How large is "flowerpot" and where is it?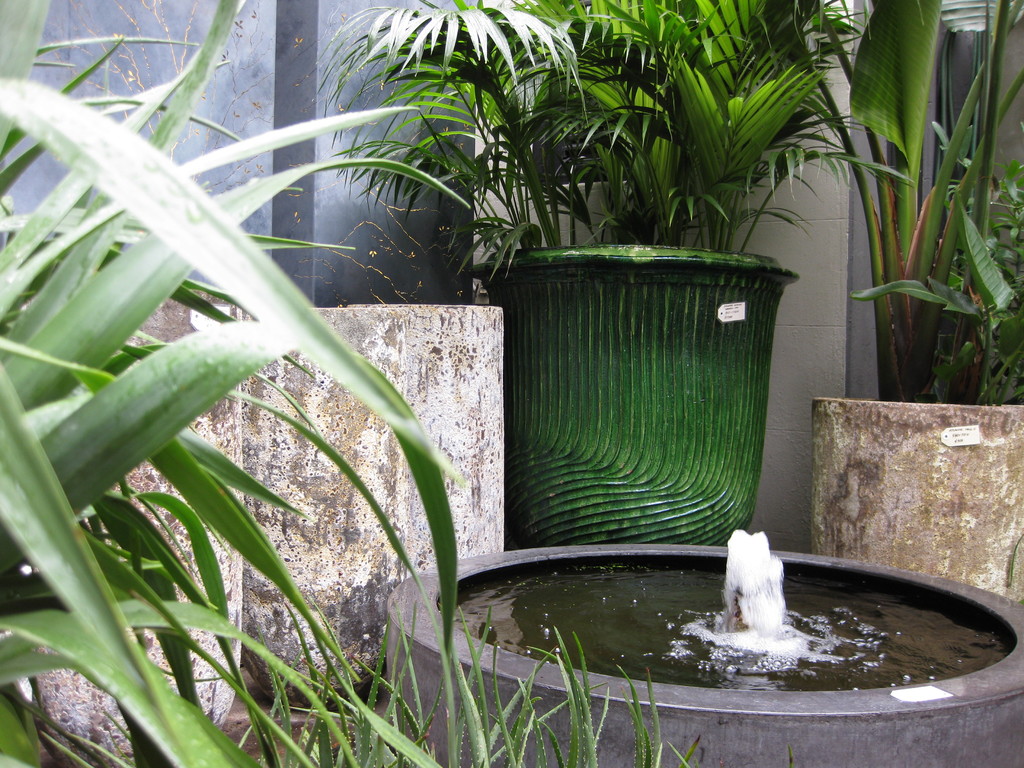
Bounding box: locate(477, 252, 788, 594).
